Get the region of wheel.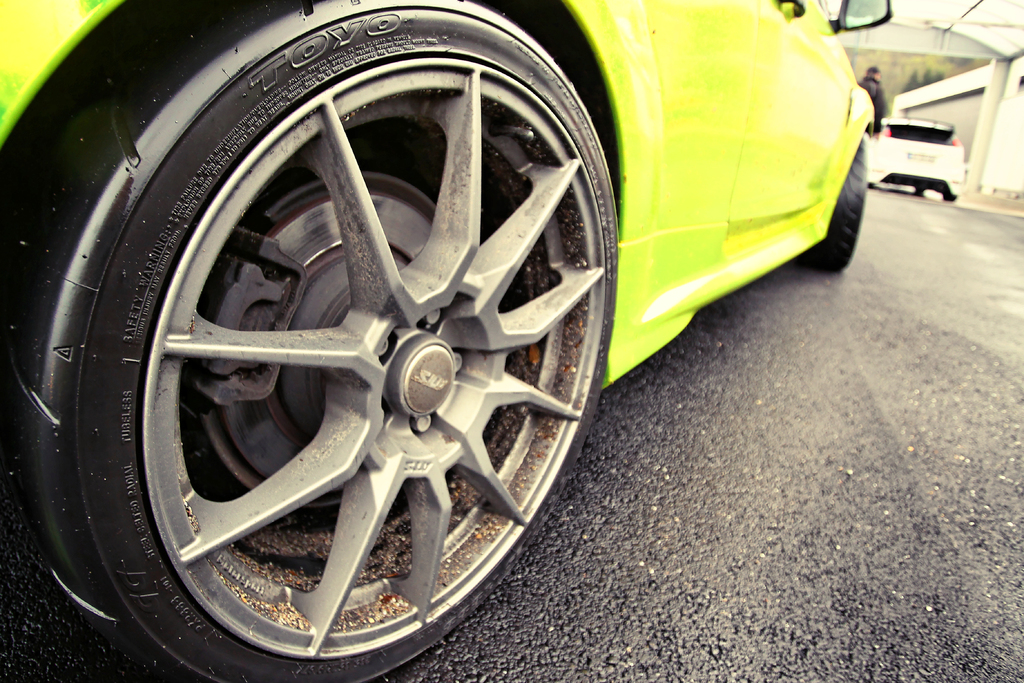
<region>795, 139, 866, 275</region>.
